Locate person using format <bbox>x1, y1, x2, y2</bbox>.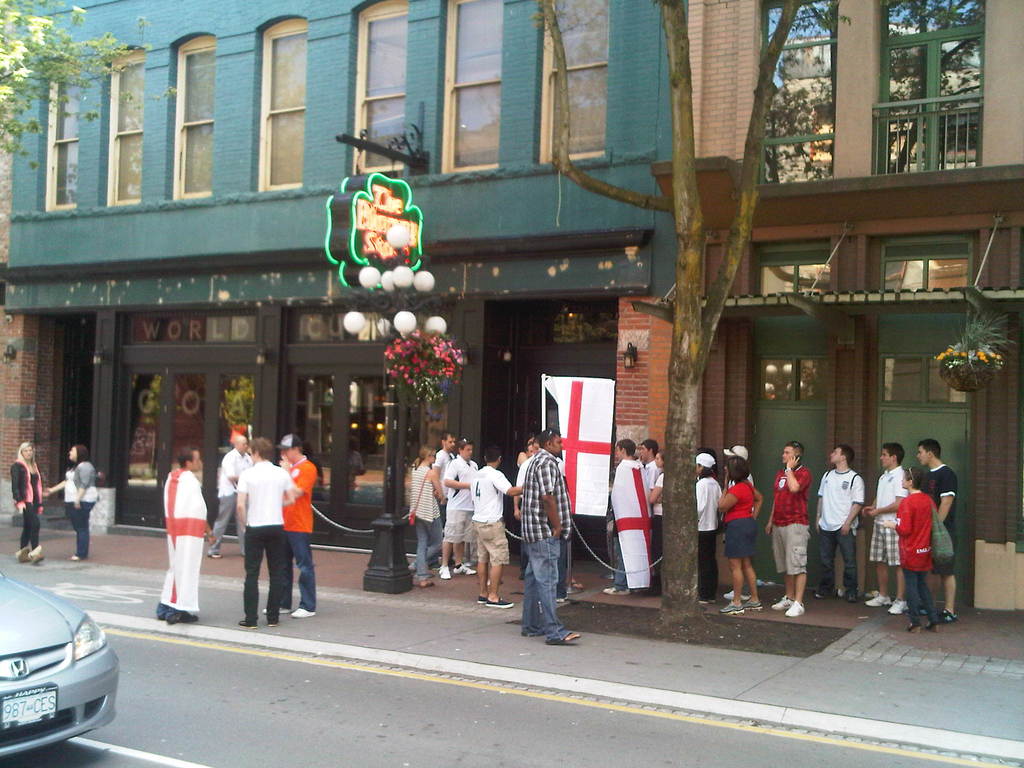
<bbox>764, 442, 813, 619</bbox>.
